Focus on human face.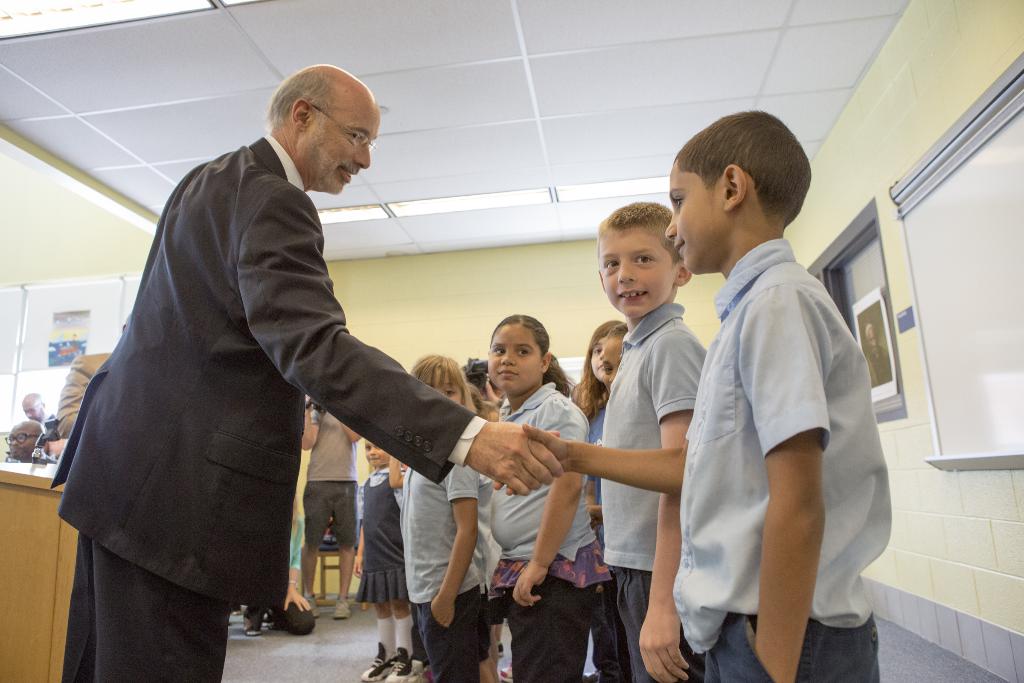
Focused at bbox=(24, 399, 44, 419).
